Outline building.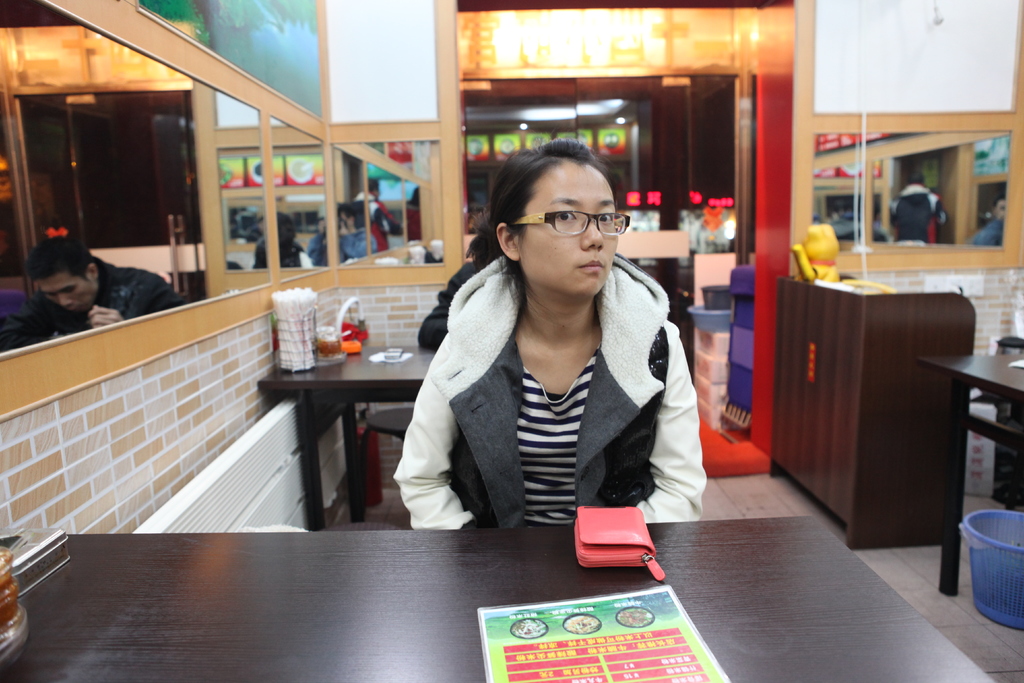
Outline: [left=0, top=0, right=1023, bottom=682].
